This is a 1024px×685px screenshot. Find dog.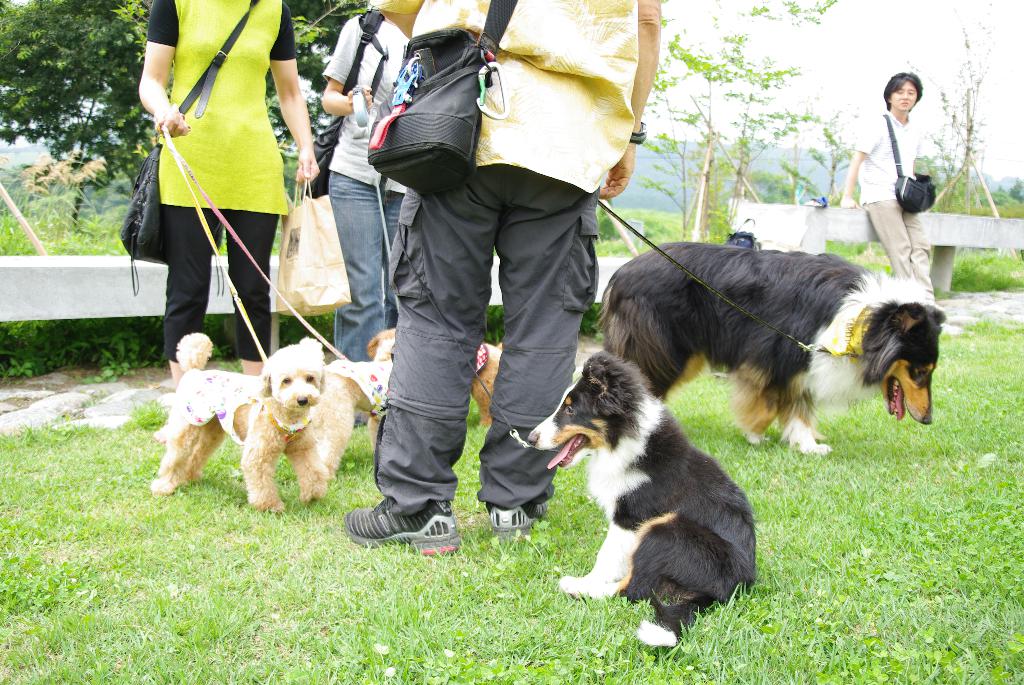
Bounding box: 470, 338, 504, 427.
